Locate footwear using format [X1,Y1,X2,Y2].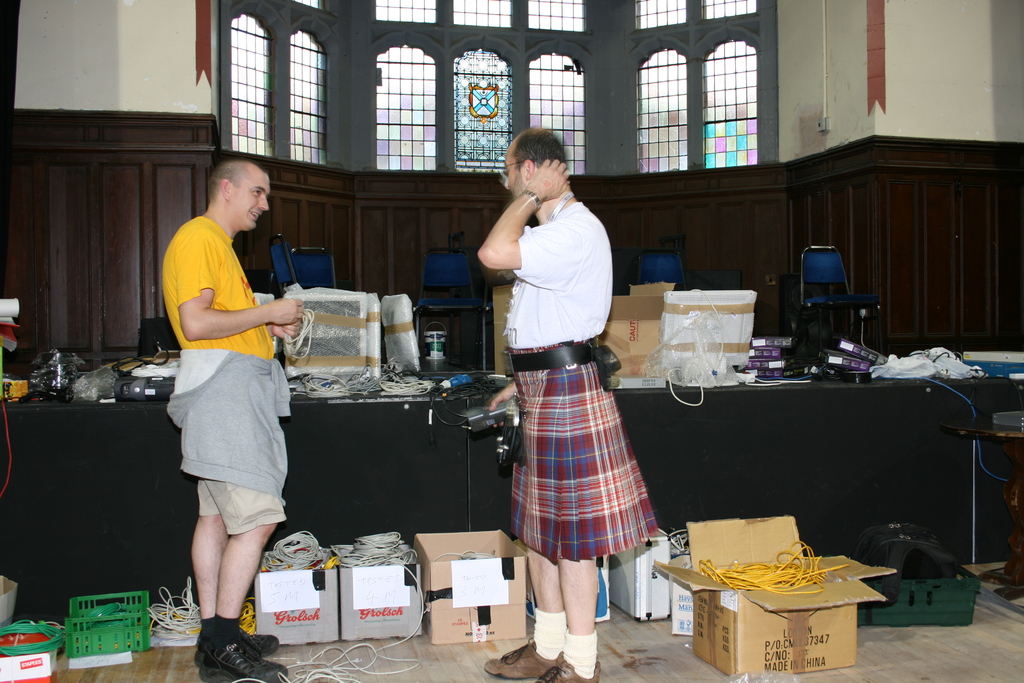
[195,633,289,682].
